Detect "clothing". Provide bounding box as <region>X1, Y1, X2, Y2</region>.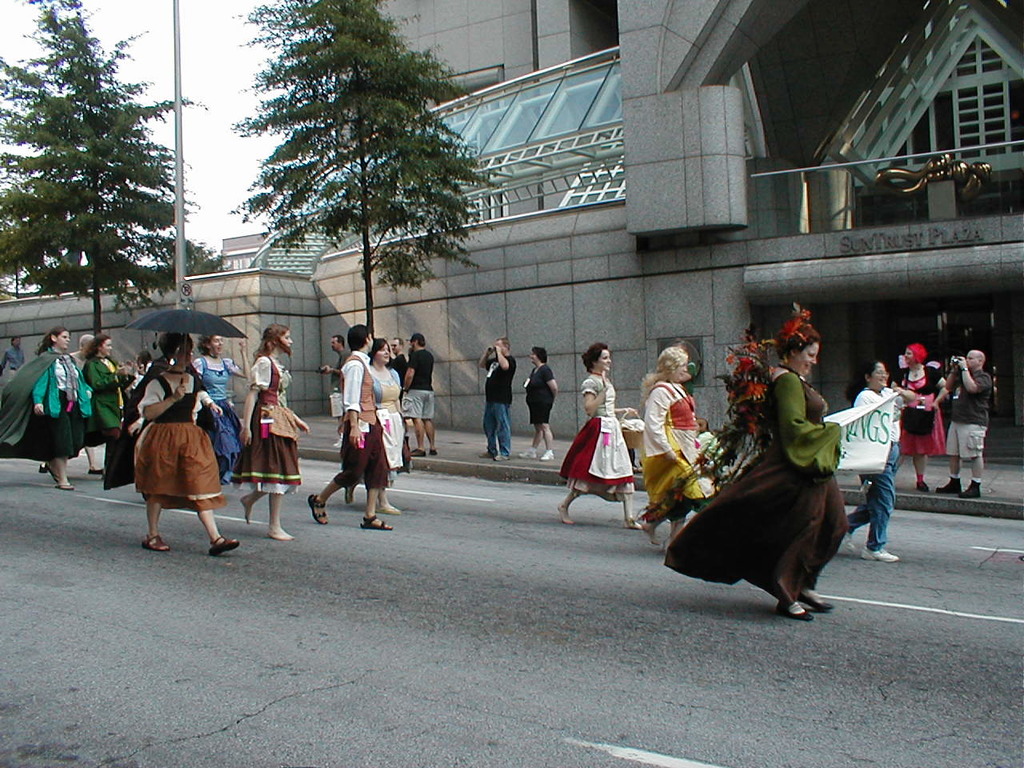
<region>385, 349, 410, 381</region>.
